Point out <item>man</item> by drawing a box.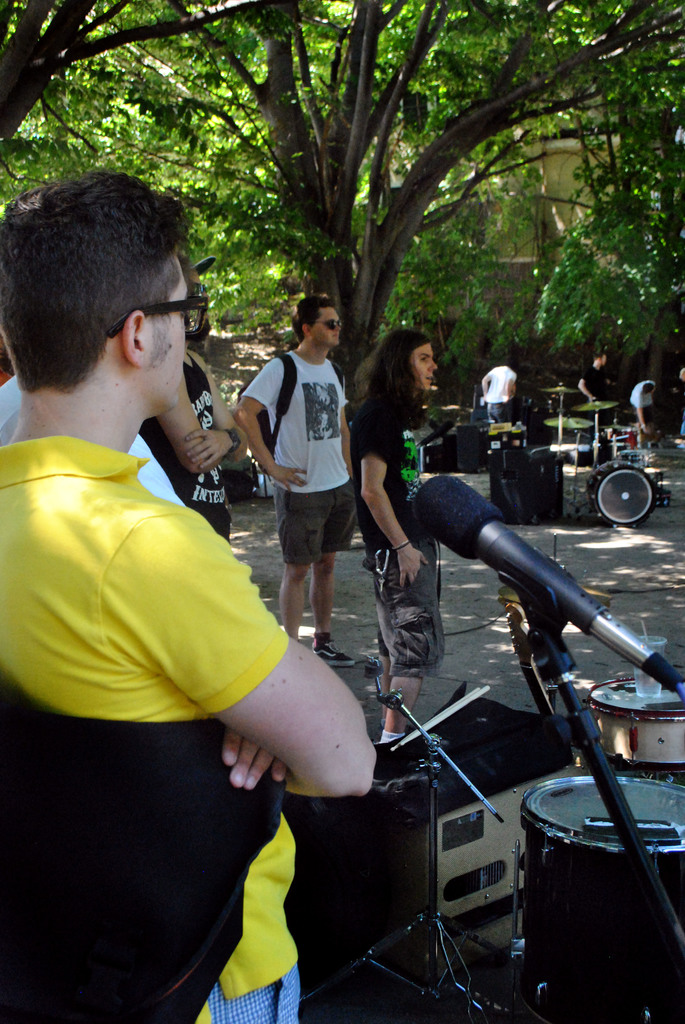
box(475, 355, 519, 417).
